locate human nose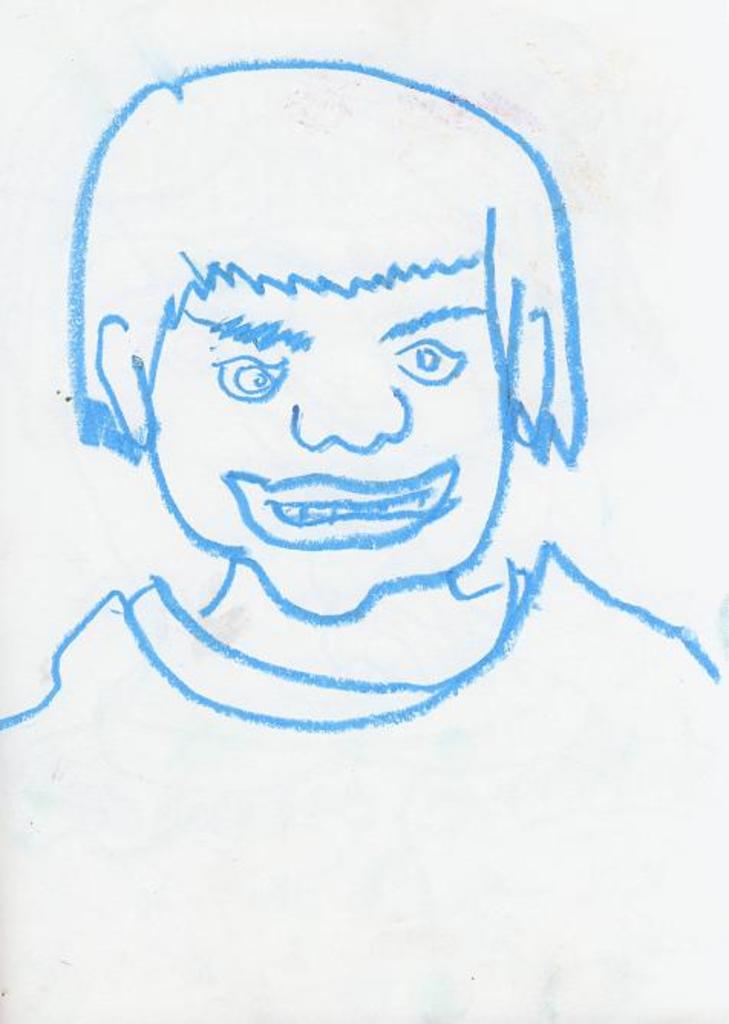
<region>288, 352, 409, 453</region>
